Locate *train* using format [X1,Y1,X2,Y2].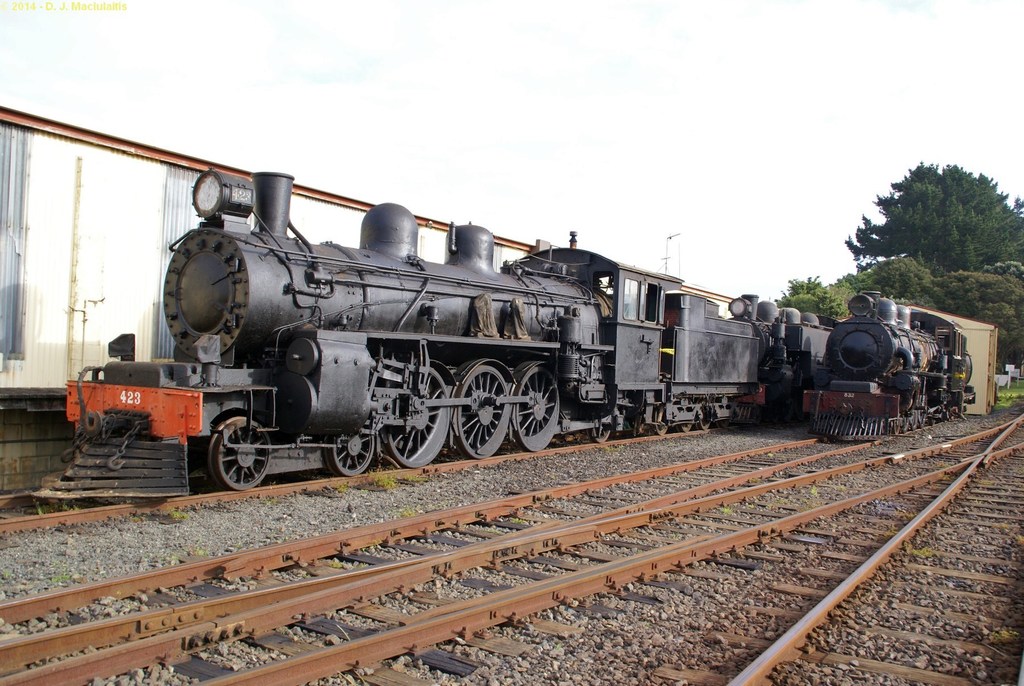
[803,291,977,437].
